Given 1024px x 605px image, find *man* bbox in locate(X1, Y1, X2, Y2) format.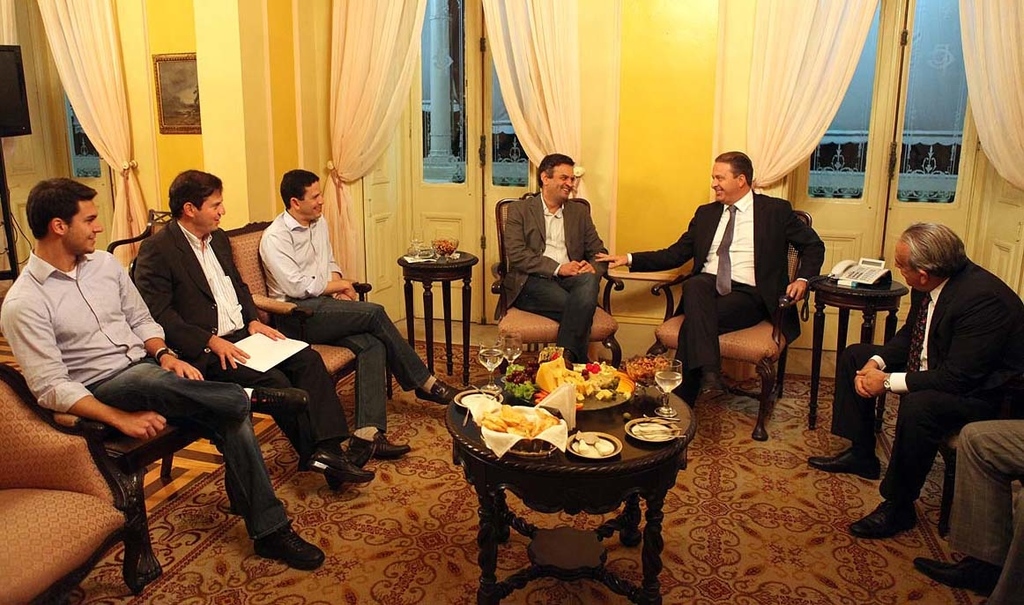
locate(0, 161, 323, 578).
